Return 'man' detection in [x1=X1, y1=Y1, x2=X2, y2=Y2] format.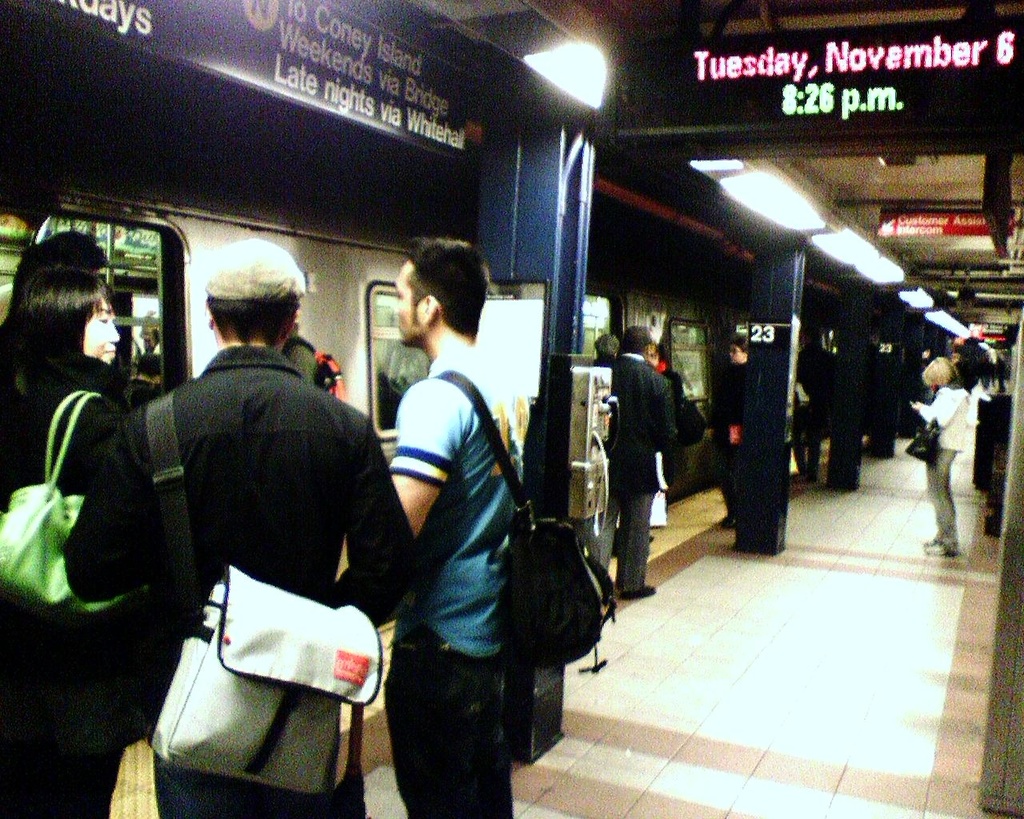
[x1=99, y1=234, x2=407, y2=818].
